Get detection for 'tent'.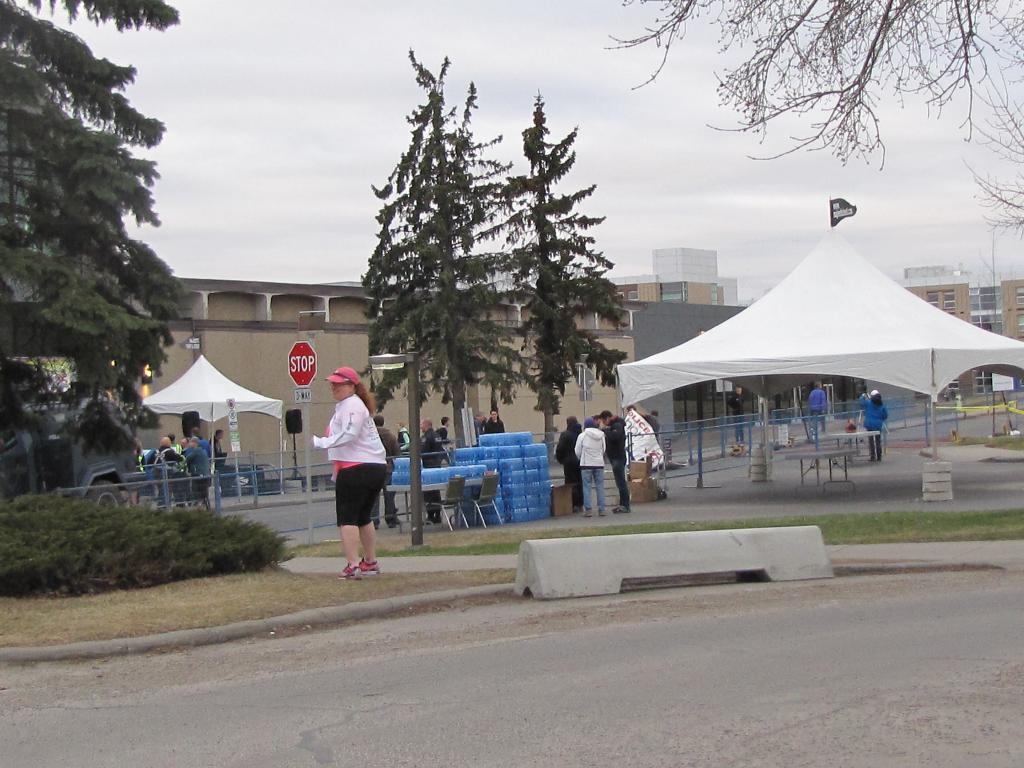
Detection: <box>133,352,285,502</box>.
